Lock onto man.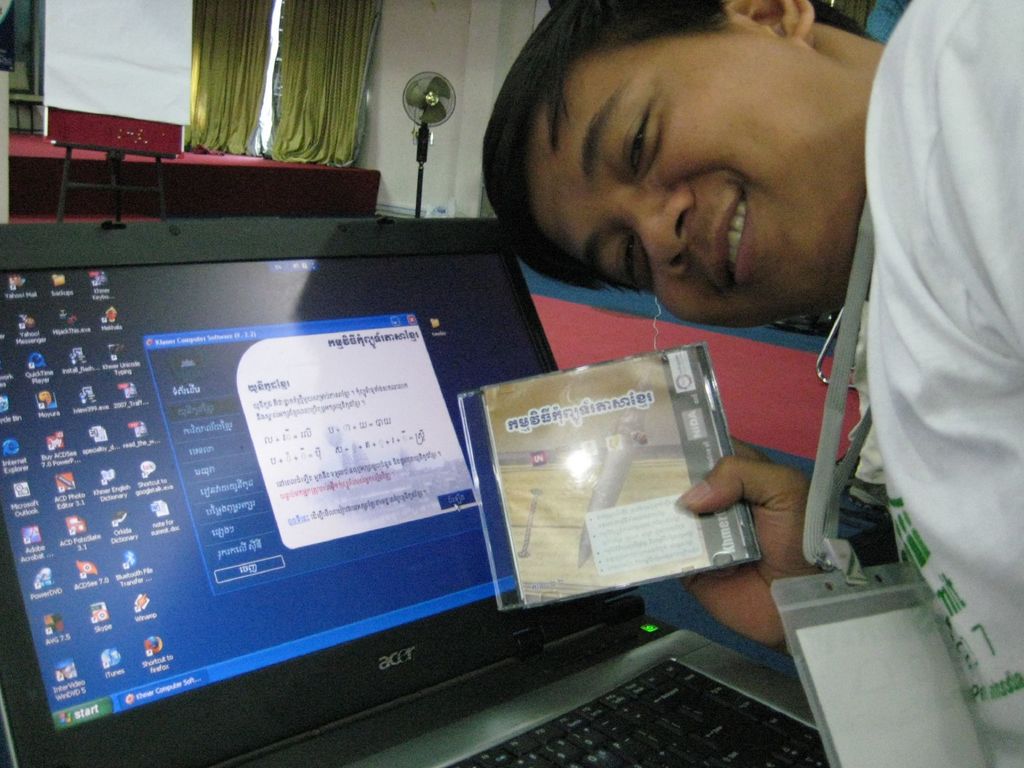
Locked: region(482, 0, 1023, 767).
